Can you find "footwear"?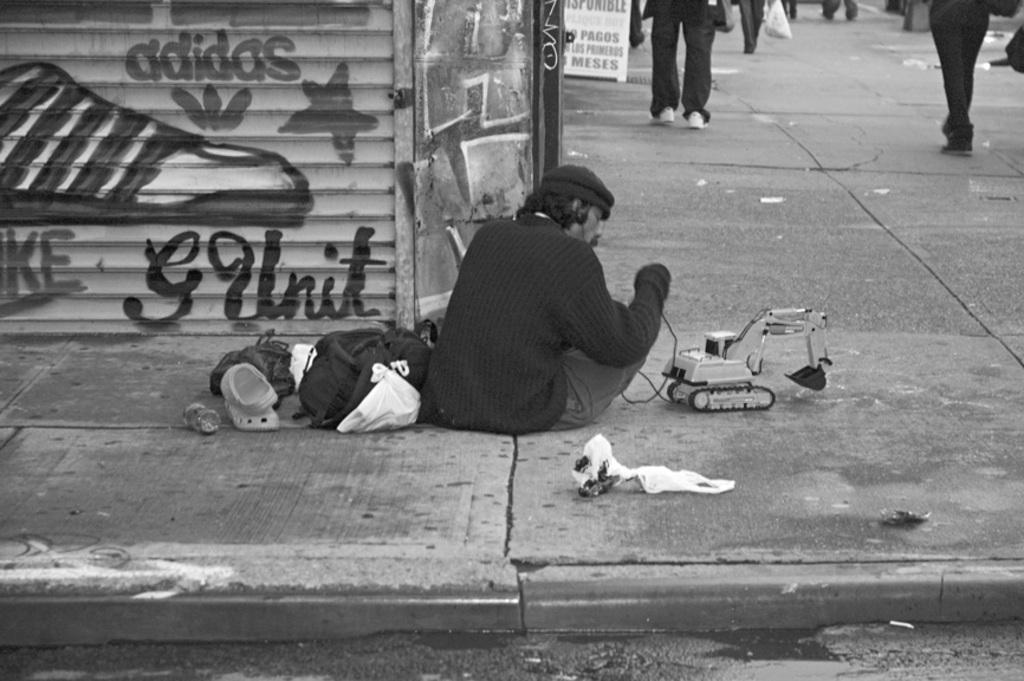
Yes, bounding box: (688, 106, 706, 129).
